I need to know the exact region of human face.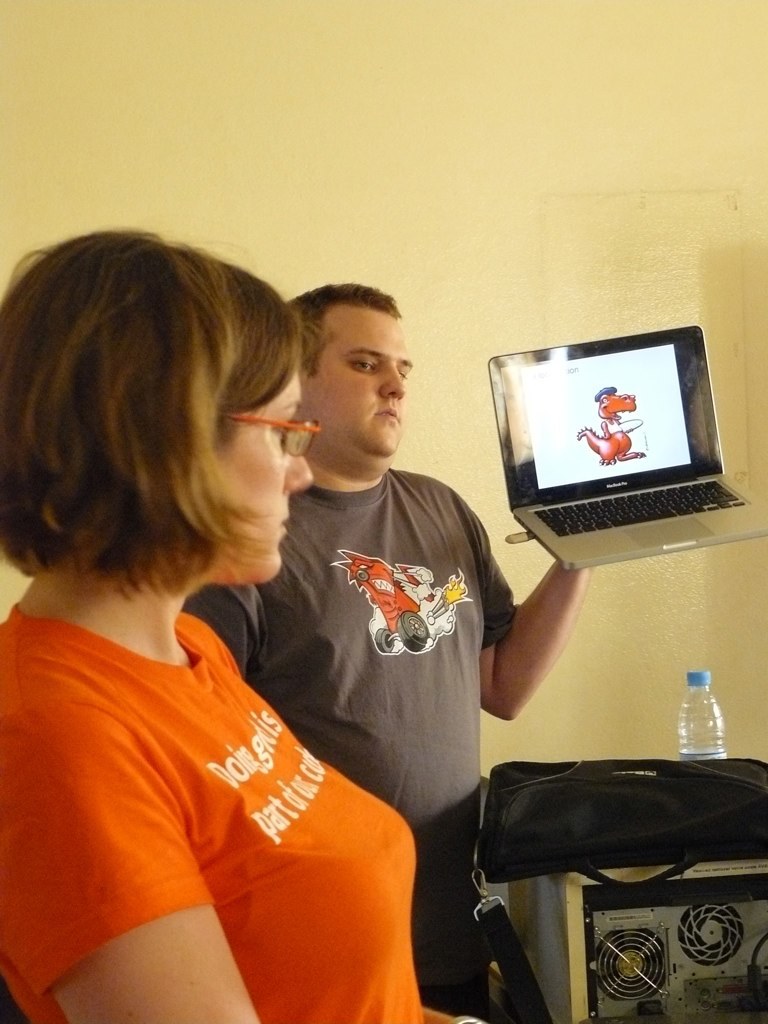
Region: (303, 306, 413, 453).
